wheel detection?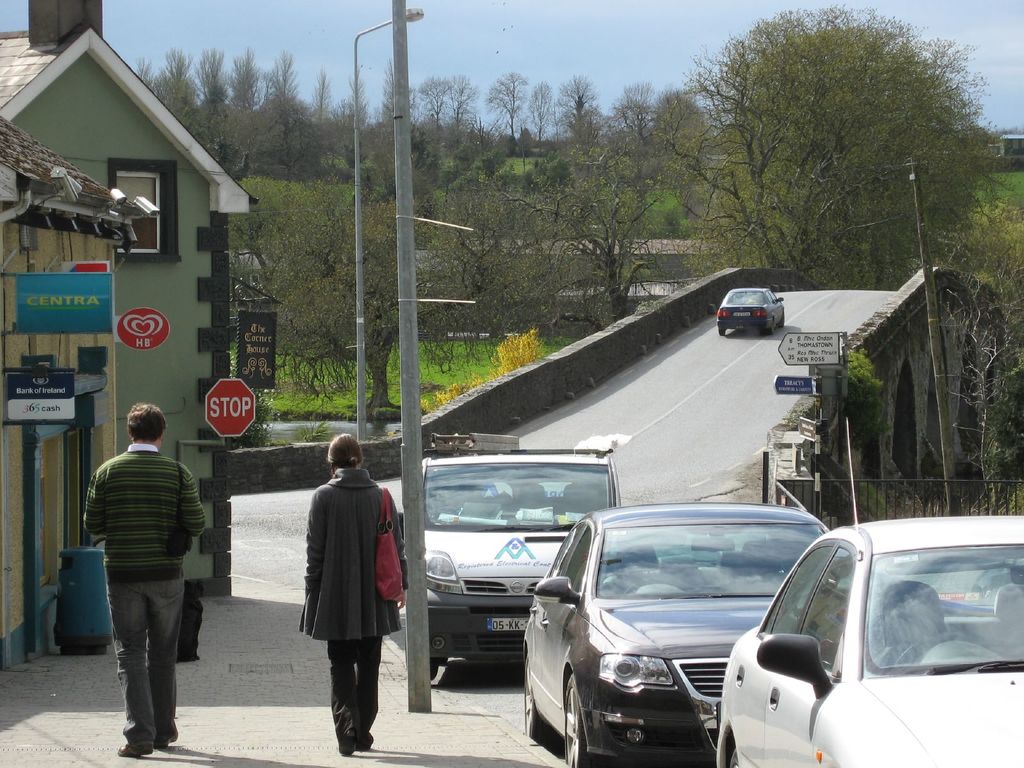
crop(729, 749, 739, 767)
